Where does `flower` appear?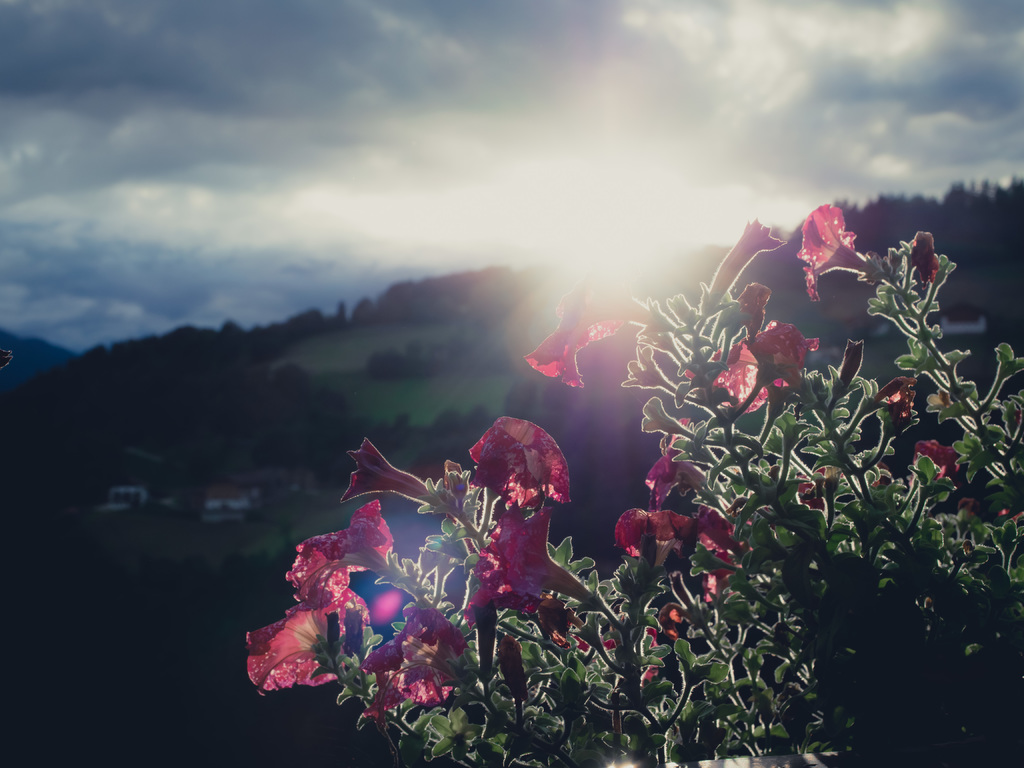
Appears at (x1=338, y1=438, x2=449, y2=514).
